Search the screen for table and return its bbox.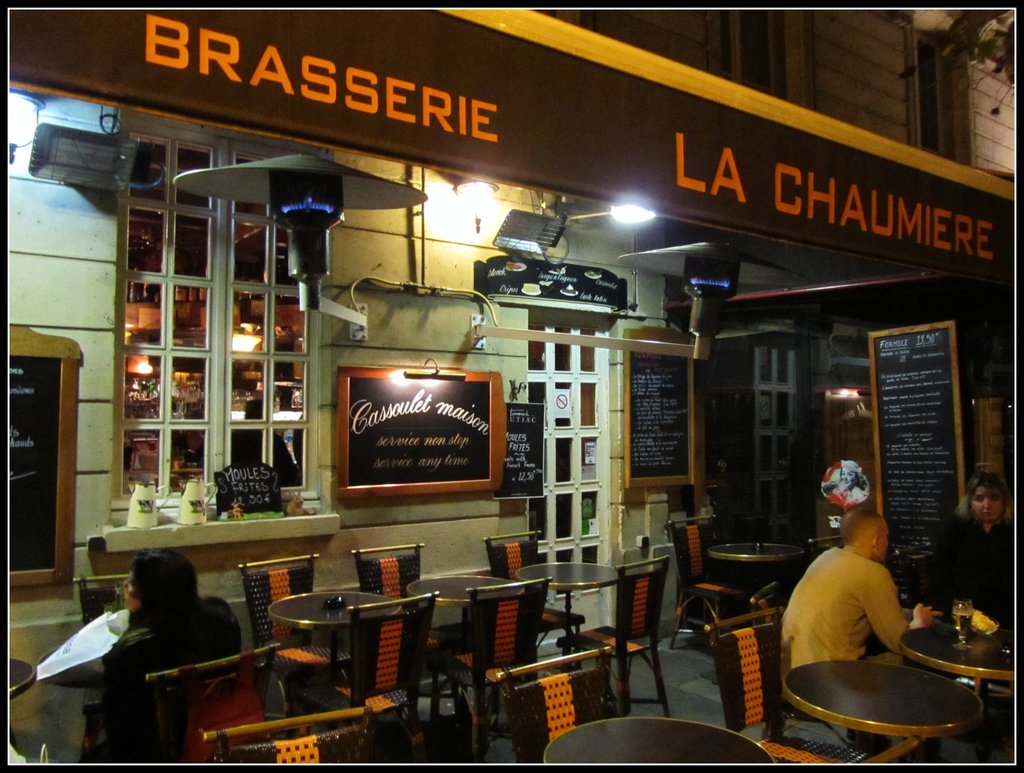
Found: rect(896, 622, 1017, 699).
